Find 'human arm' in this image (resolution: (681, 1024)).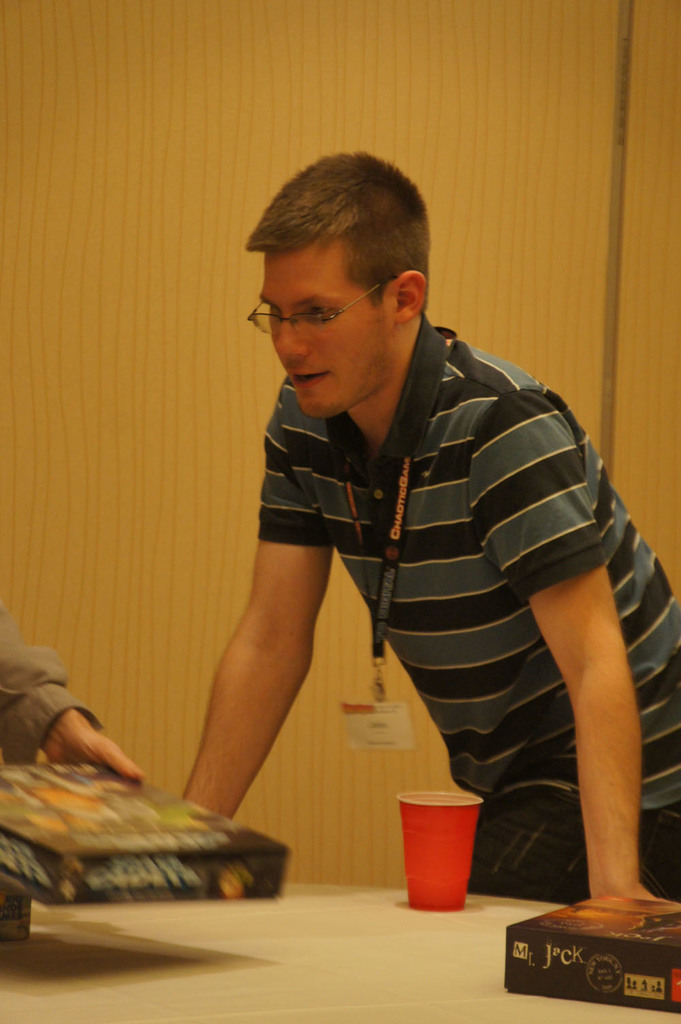
[left=170, top=477, right=364, bottom=840].
